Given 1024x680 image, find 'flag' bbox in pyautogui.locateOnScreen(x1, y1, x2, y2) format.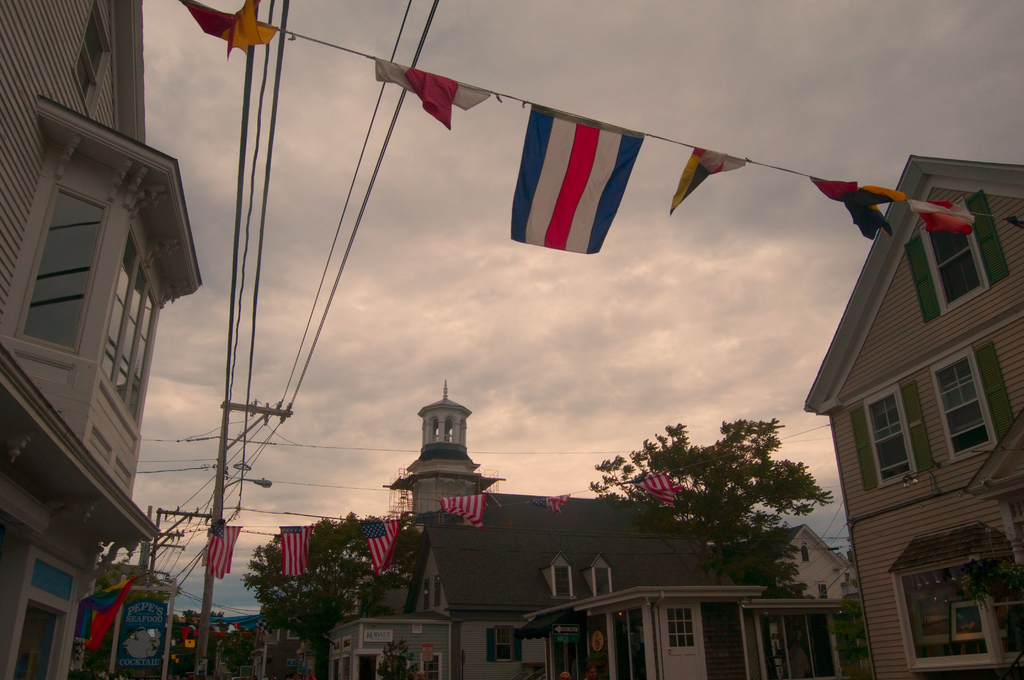
pyautogui.locateOnScreen(276, 516, 312, 576).
